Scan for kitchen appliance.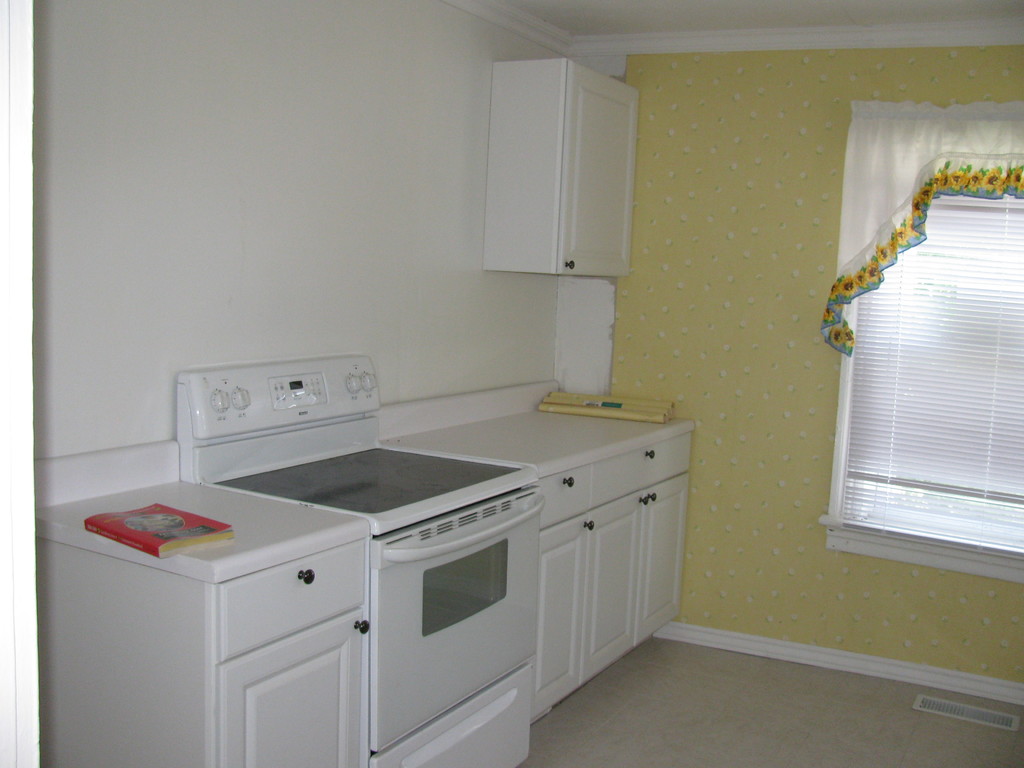
Scan result: bbox=(486, 56, 642, 275).
